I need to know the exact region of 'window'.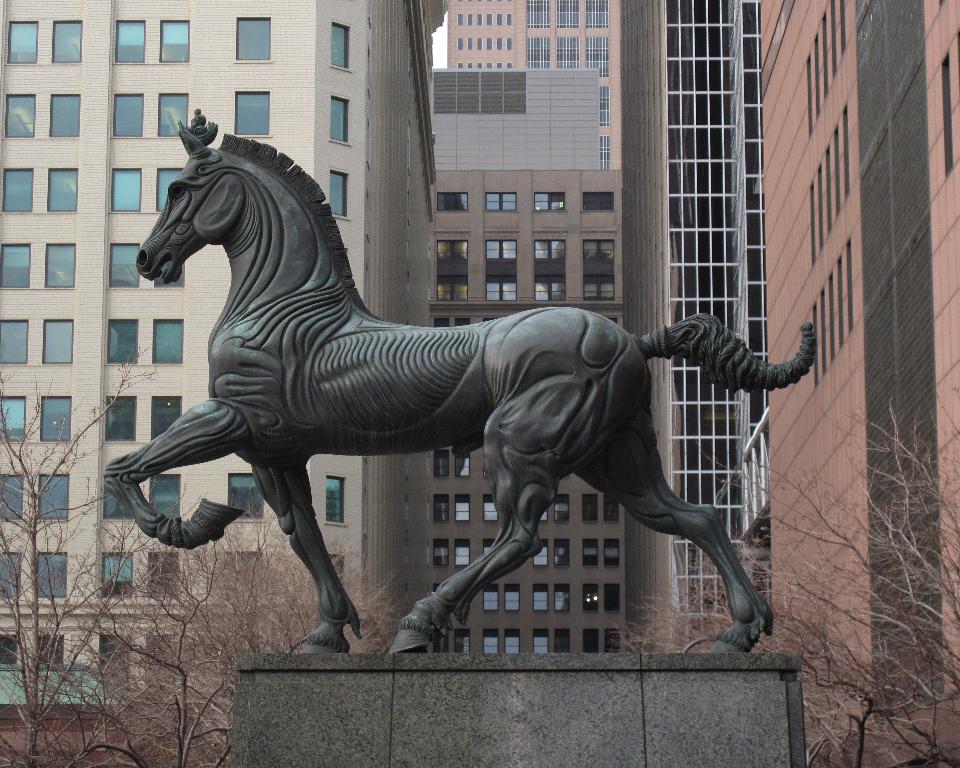
Region: box(555, 35, 584, 67).
